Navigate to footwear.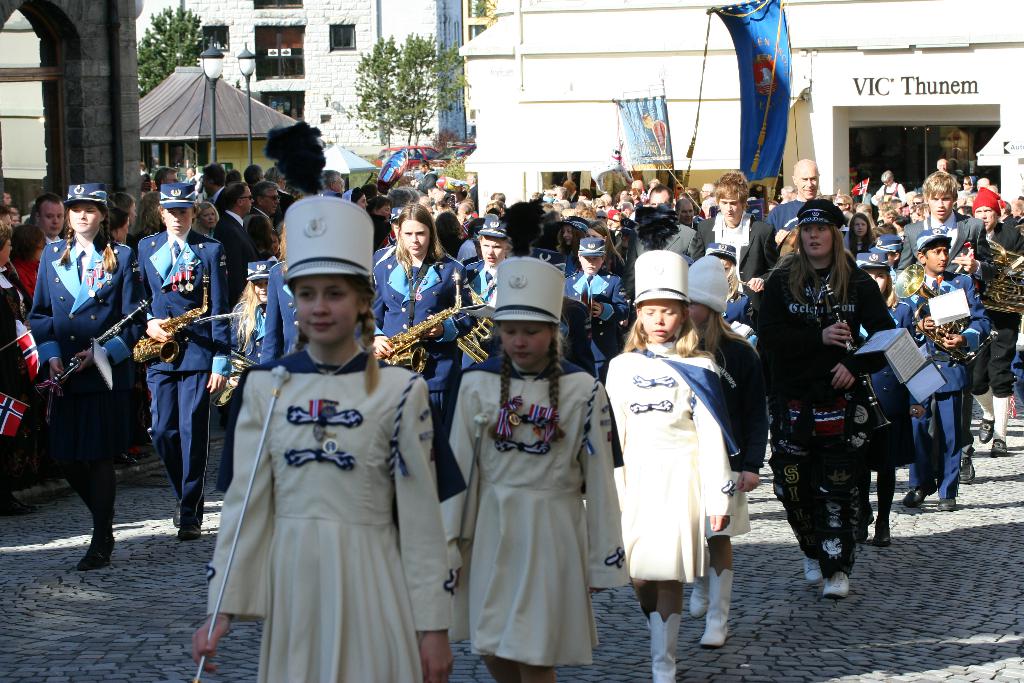
Navigation target: <bbox>79, 533, 121, 570</bbox>.
